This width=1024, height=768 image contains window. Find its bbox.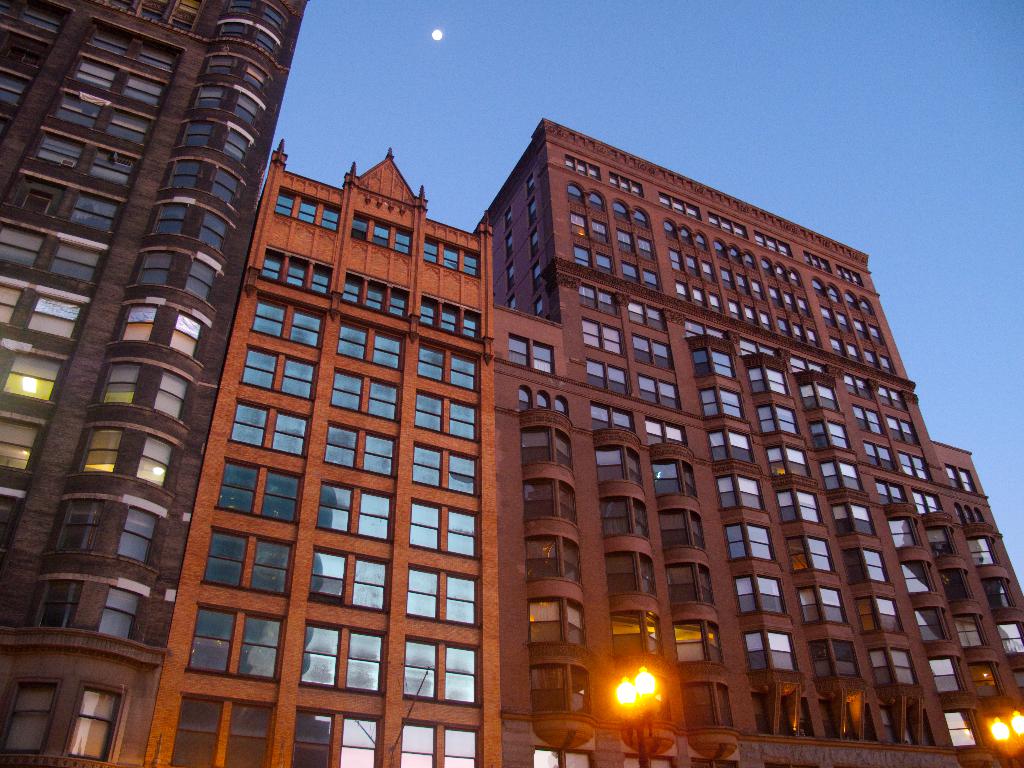
516/426/575/477.
